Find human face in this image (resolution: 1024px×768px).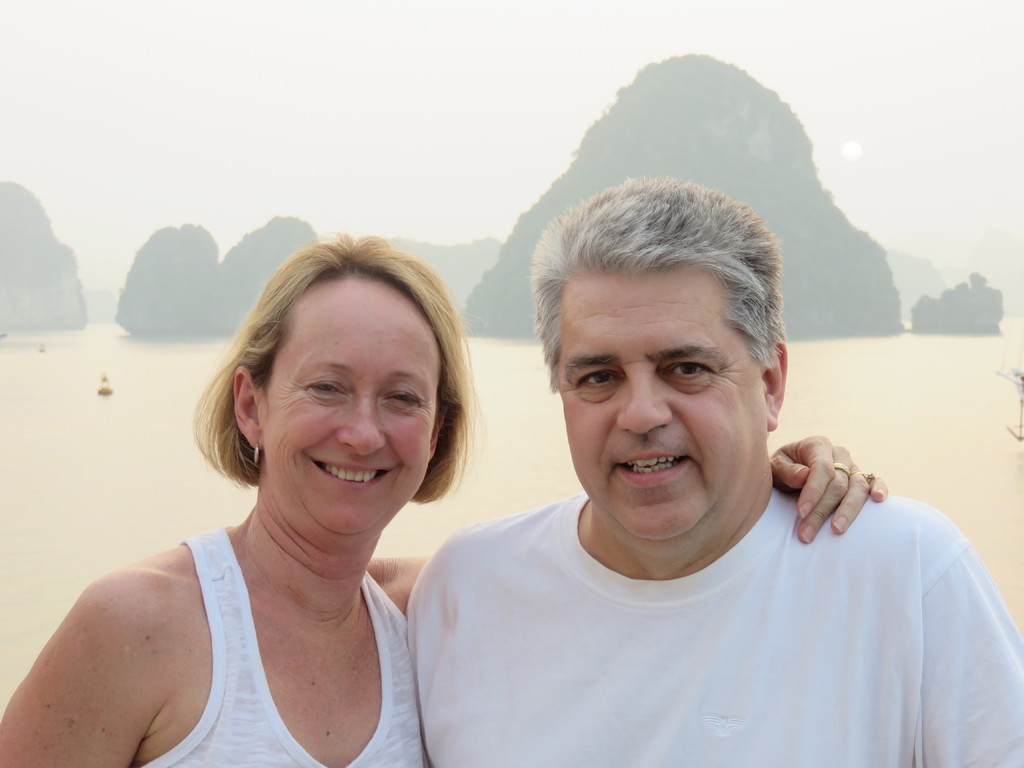
locate(266, 273, 446, 536).
